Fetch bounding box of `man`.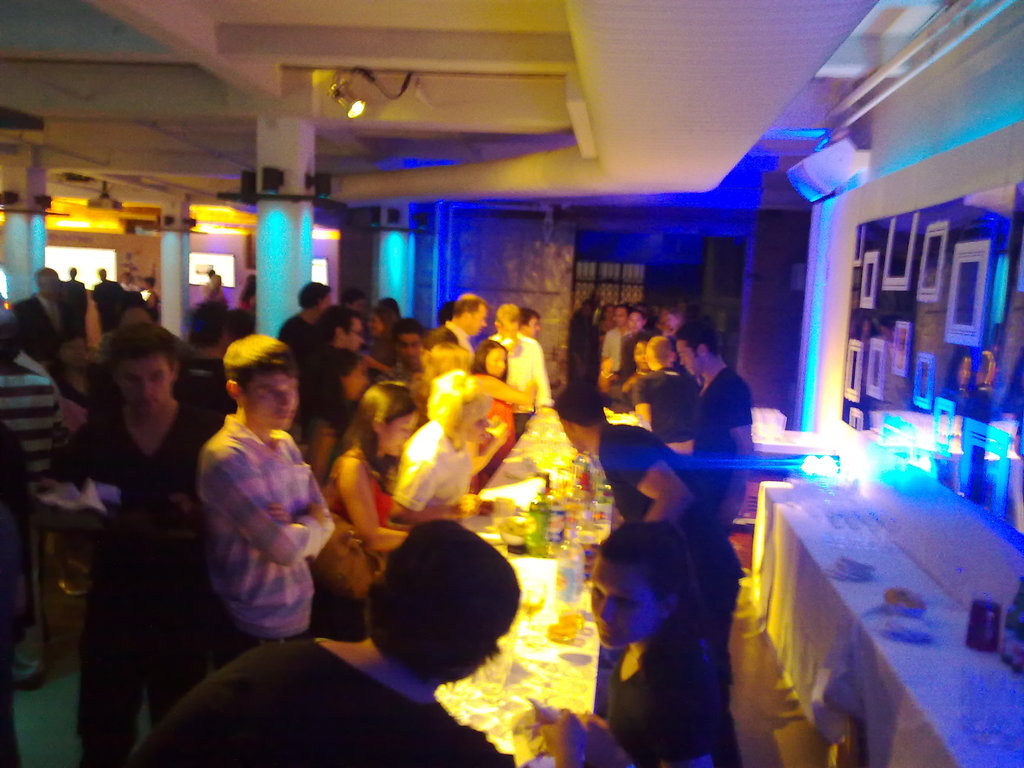
Bbox: <box>549,383,746,642</box>.
